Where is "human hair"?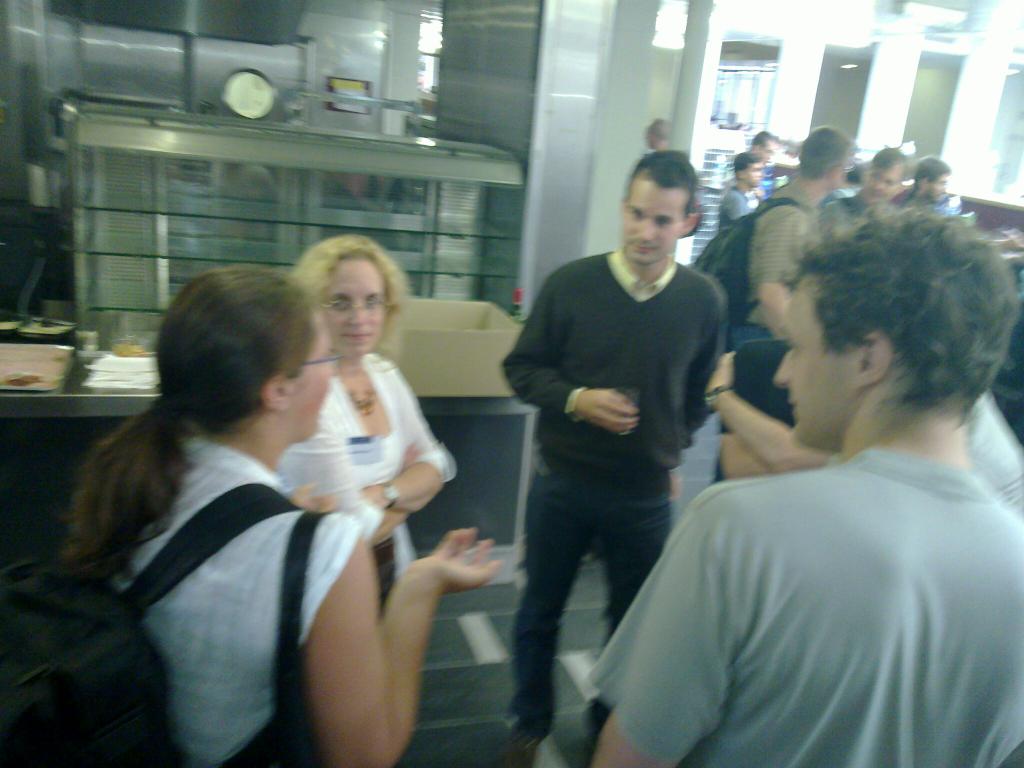
[796,198,1021,419].
